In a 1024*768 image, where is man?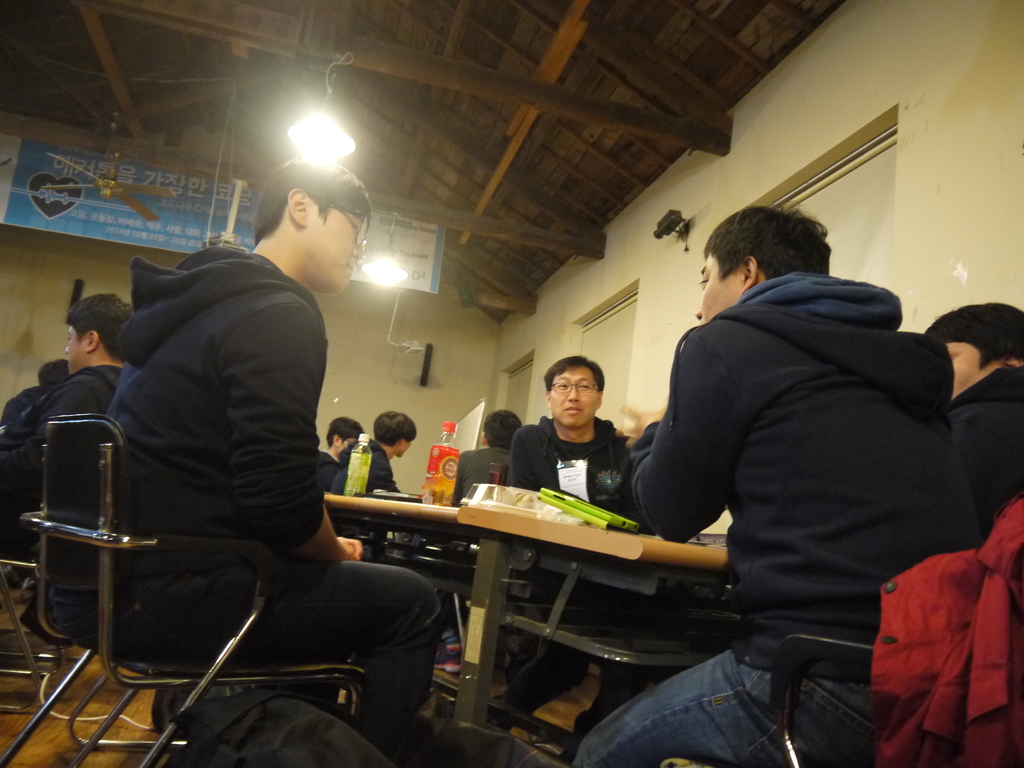
rect(508, 343, 632, 732).
